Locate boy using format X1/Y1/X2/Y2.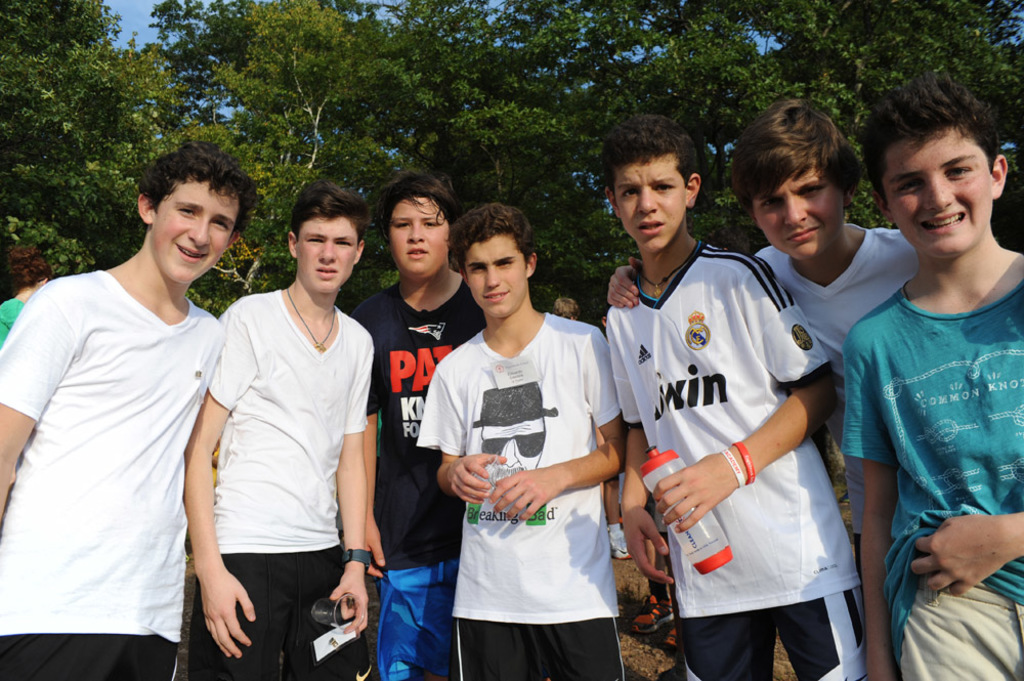
417/207/629/670.
